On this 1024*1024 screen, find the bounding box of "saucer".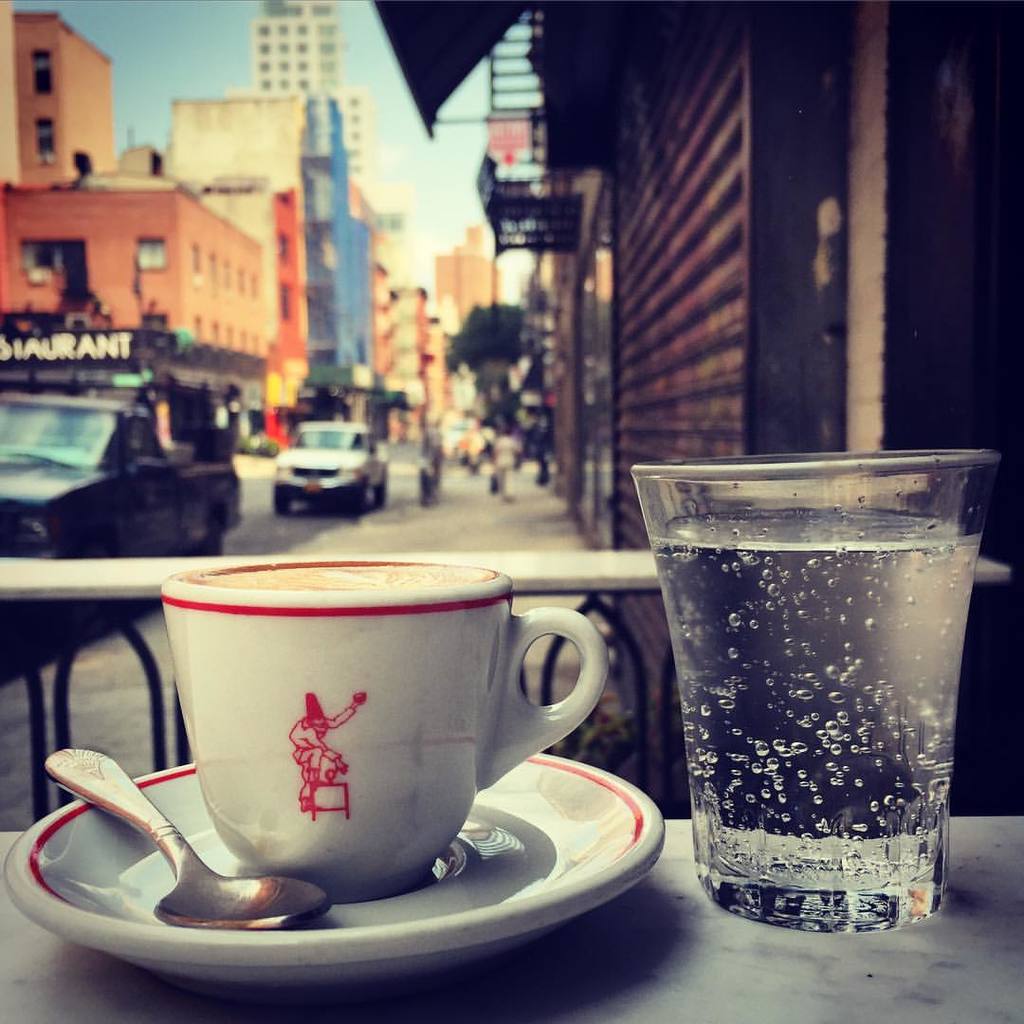
Bounding box: [left=0, top=759, right=667, bottom=989].
